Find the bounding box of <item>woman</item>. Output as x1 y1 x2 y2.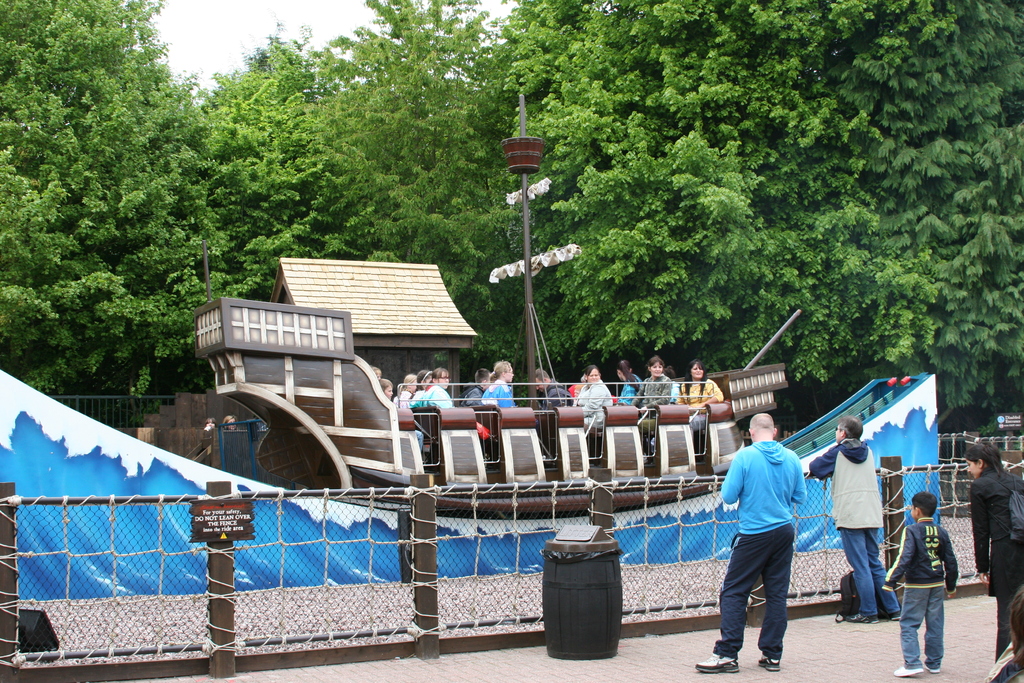
411 370 433 453.
